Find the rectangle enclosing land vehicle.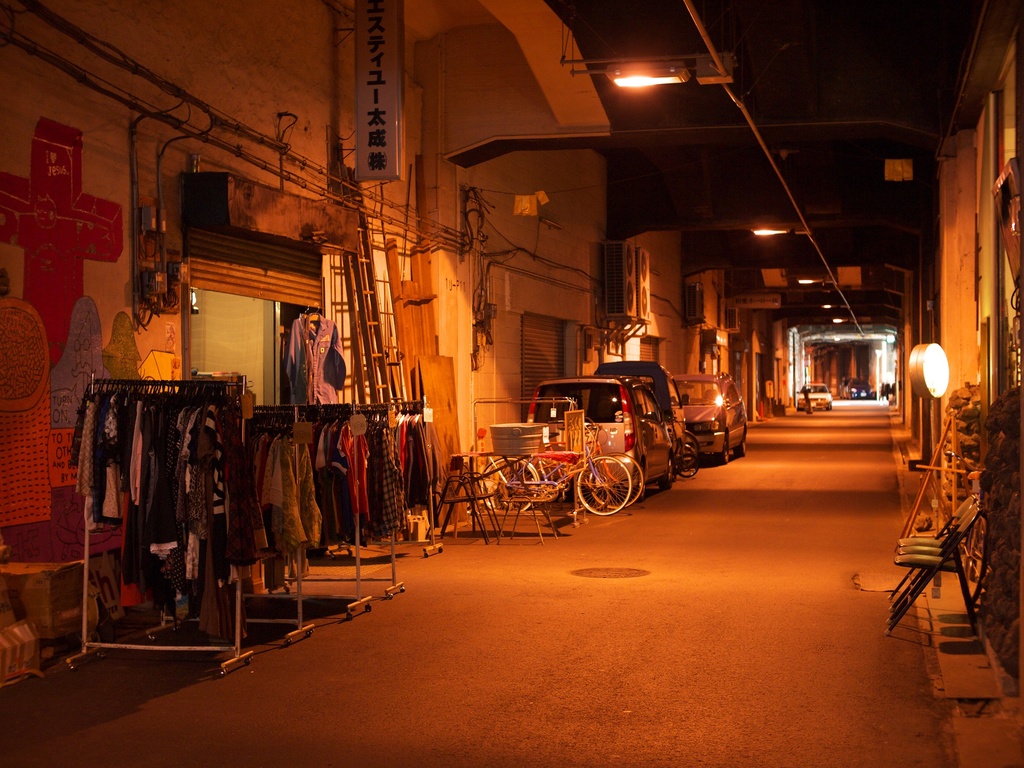
792,381,834,415.
